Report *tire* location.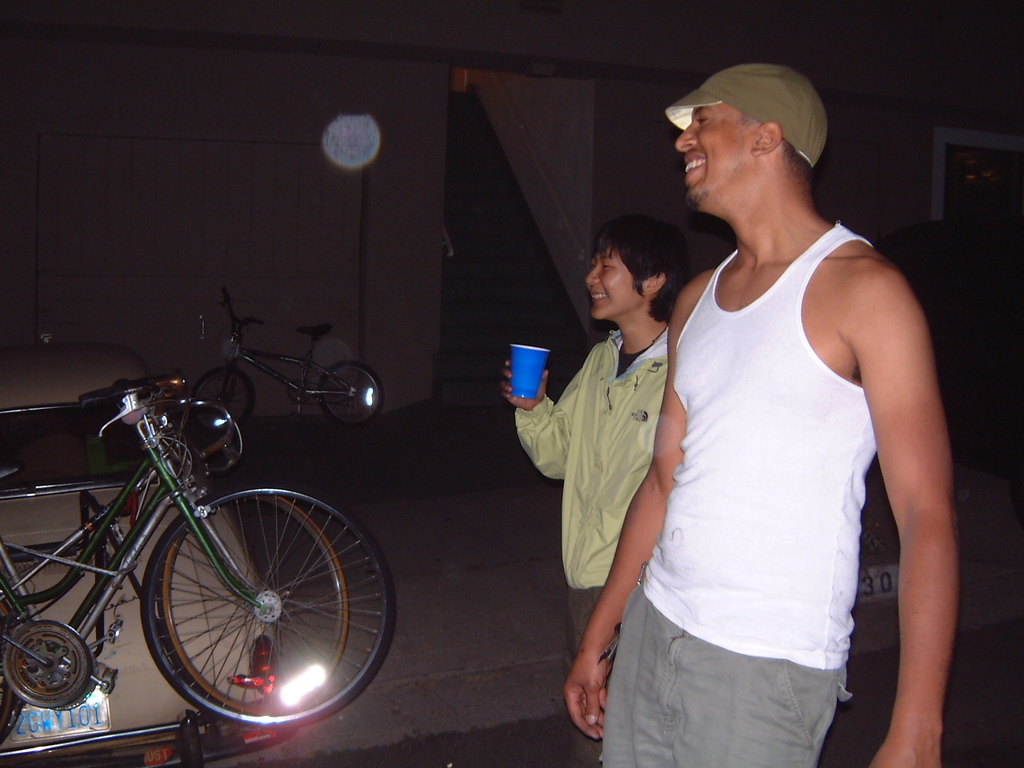
Report: select_region(159, 494, 347, 714).
